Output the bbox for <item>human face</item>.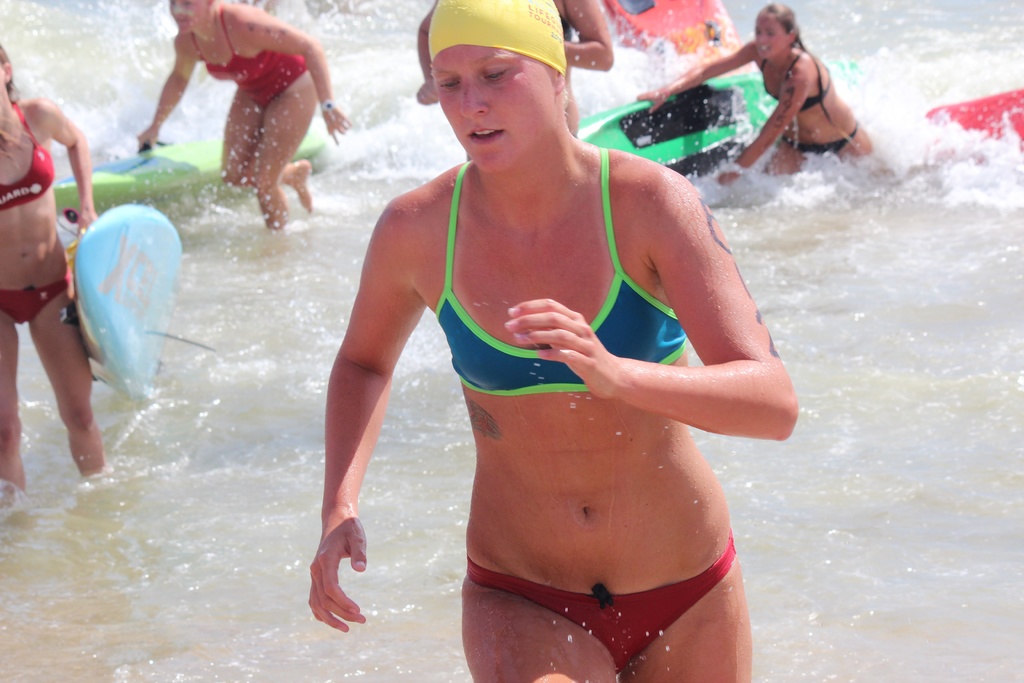
box(168, 0, 205, 37).
